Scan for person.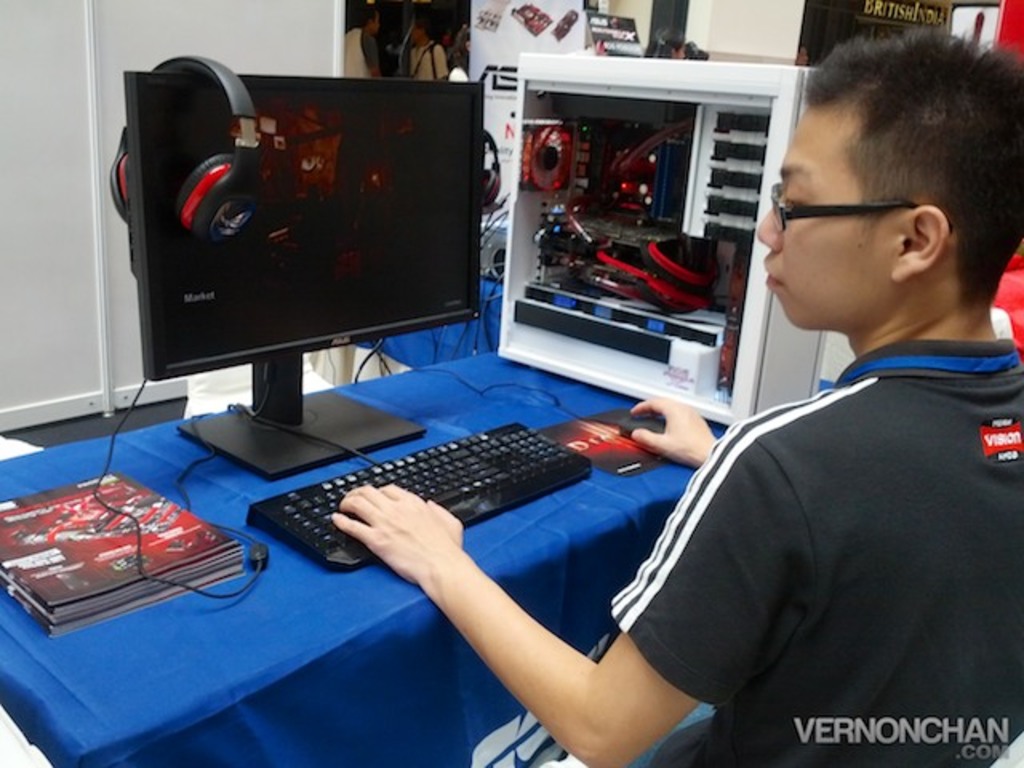
Scan result: (left=794, top=43, right=806, bottom=64).
